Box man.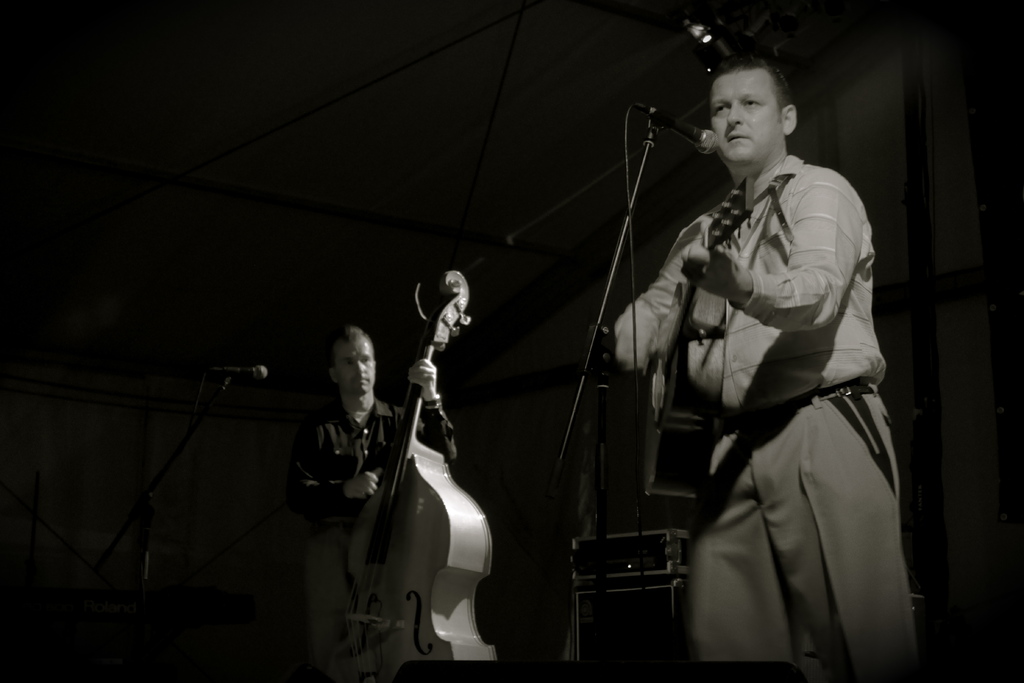
(left=625, top=31, right=907, bottom=670).
